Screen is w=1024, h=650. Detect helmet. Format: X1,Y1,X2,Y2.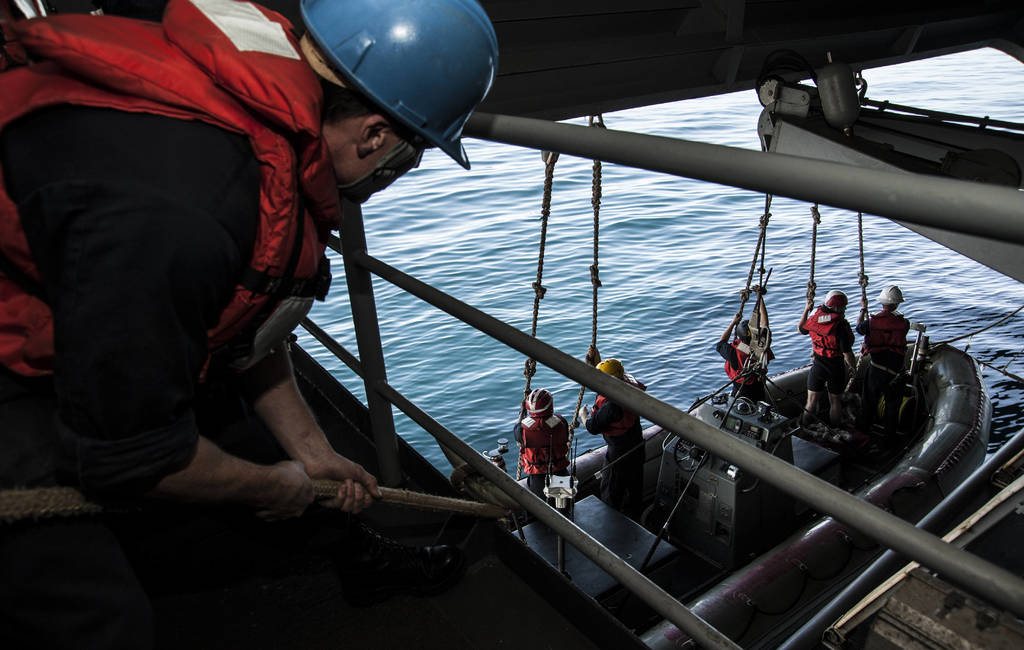
589,358,632,380.
